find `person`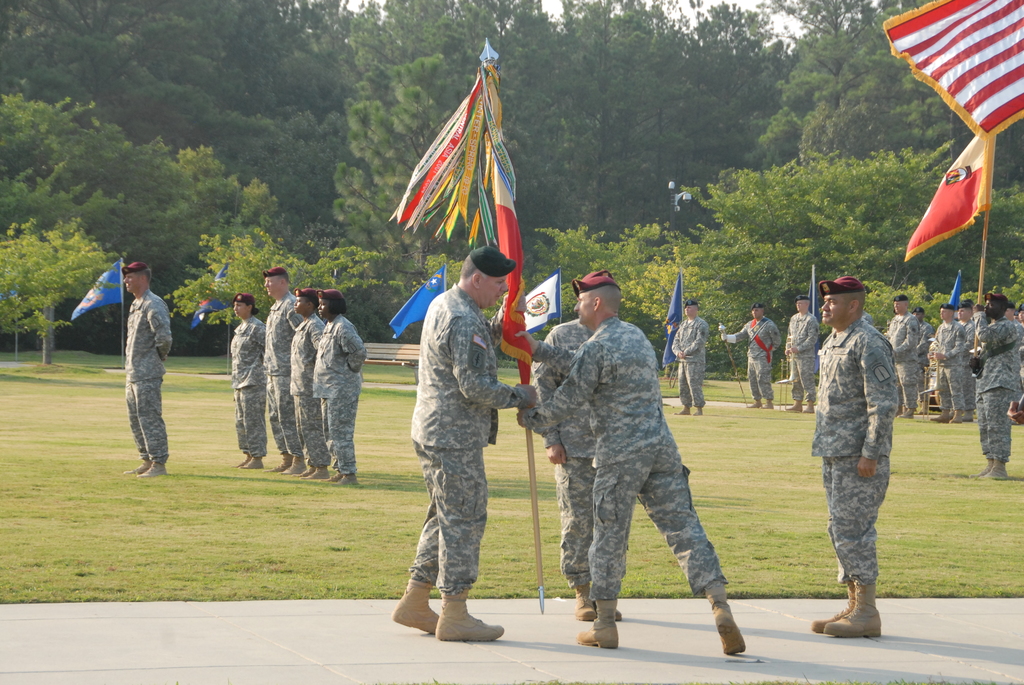
rect(1019, 302, 1023, 420)
